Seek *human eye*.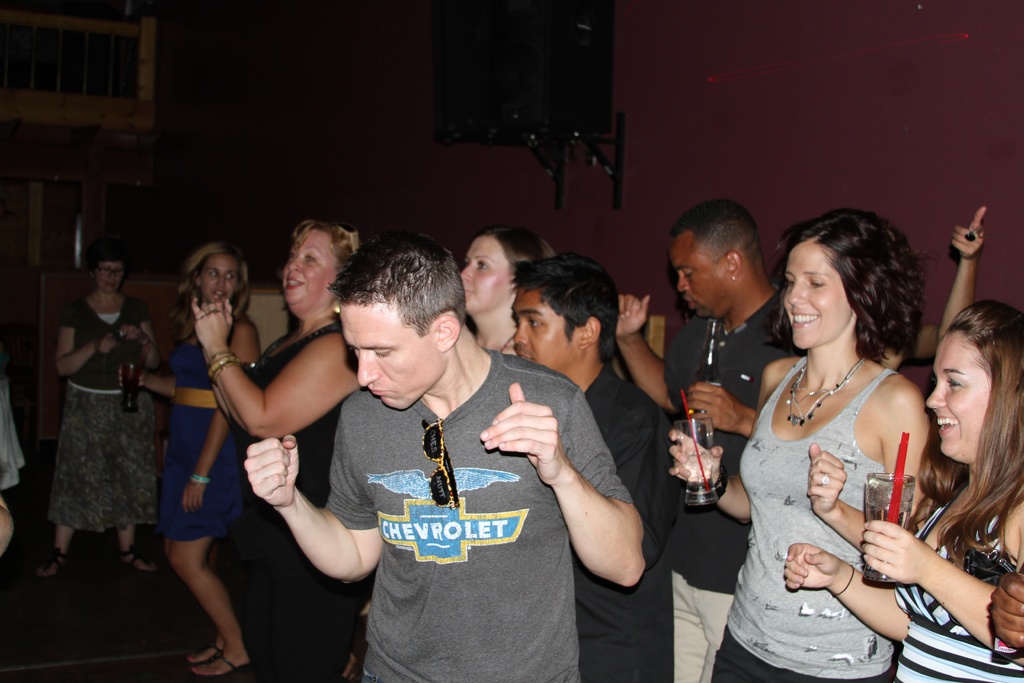
(left=942, top=370, right=963, bottom=388).
